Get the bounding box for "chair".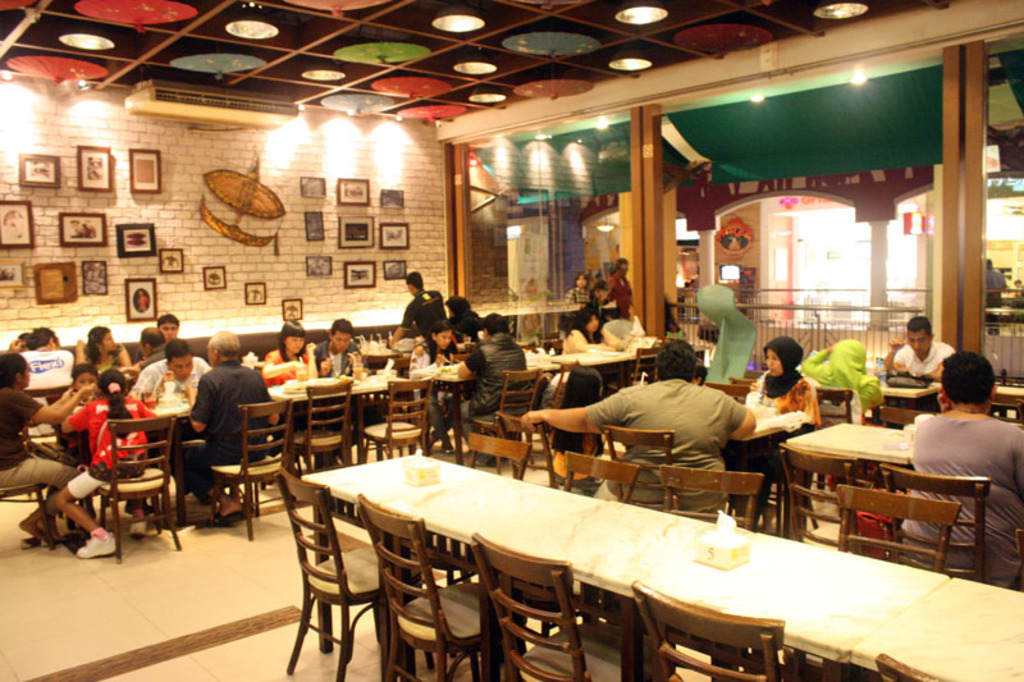
l=868, t=654, r=945, b=681.
